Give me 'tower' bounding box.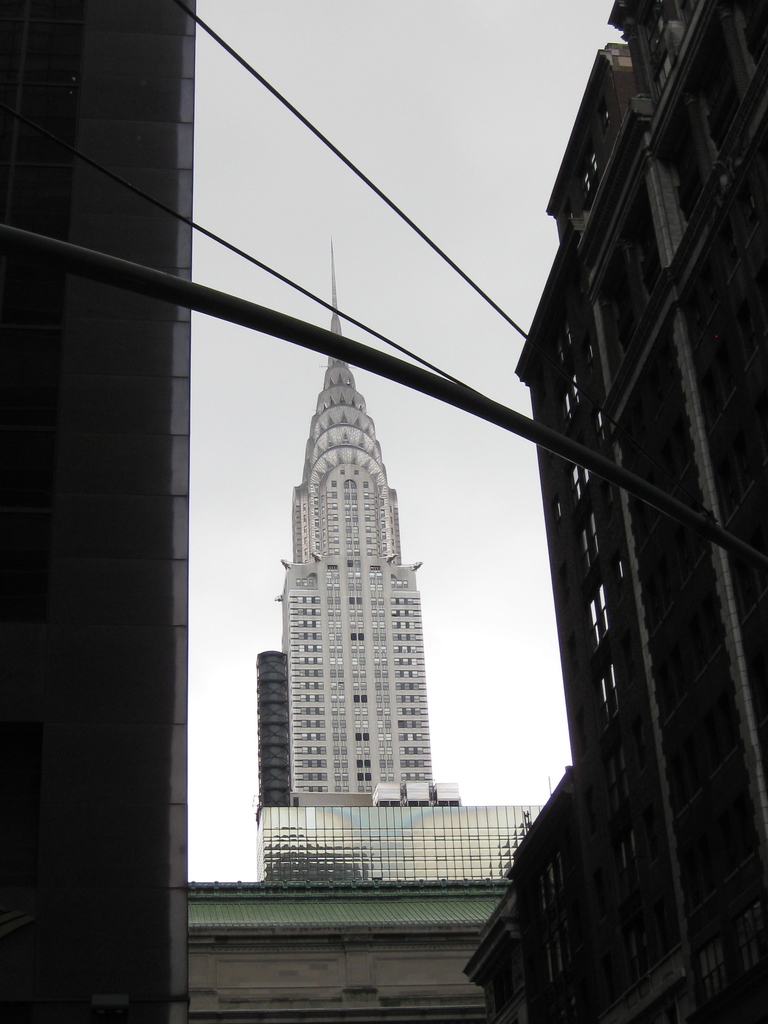
281/234/421/793.
